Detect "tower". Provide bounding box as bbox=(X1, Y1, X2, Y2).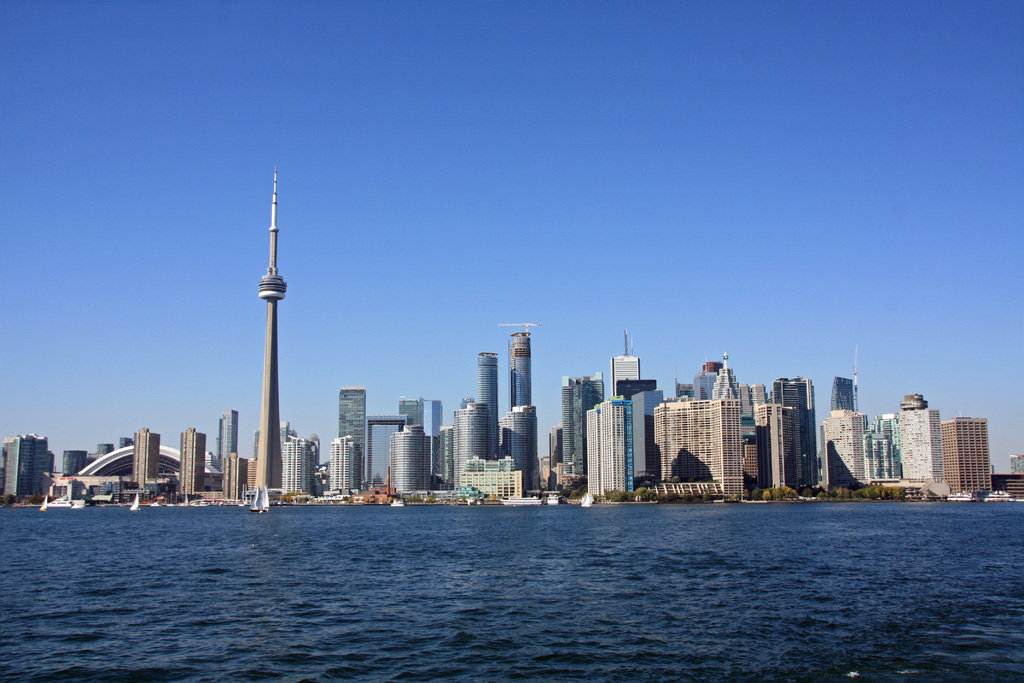
bbox=(834, 375, 854, 406).
